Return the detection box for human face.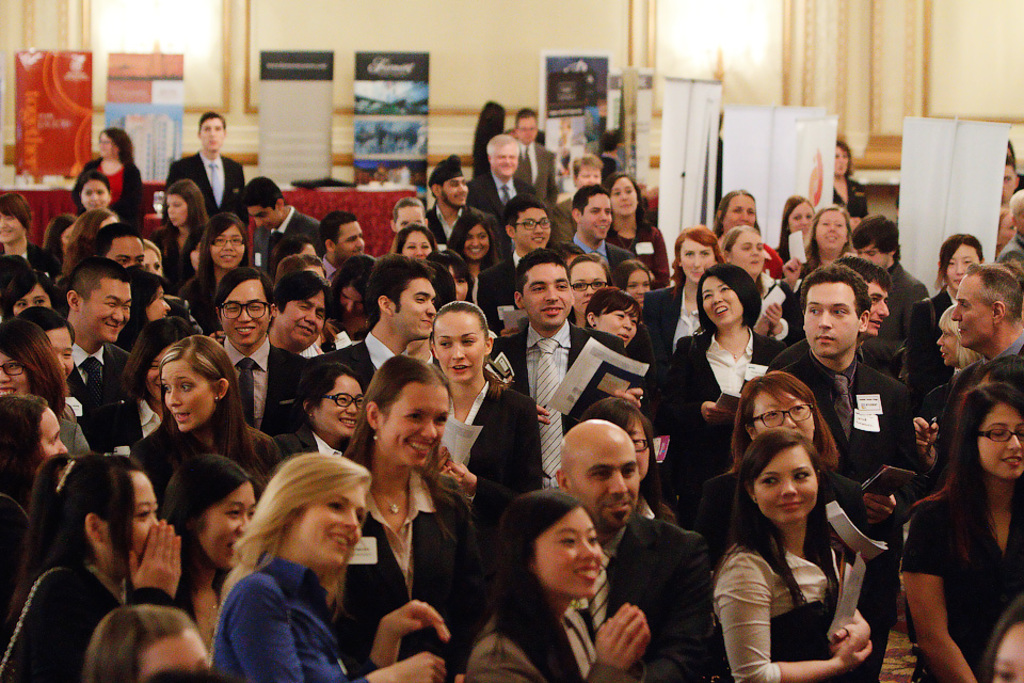
x1=431 y1=312 x2=489 y2=382.
